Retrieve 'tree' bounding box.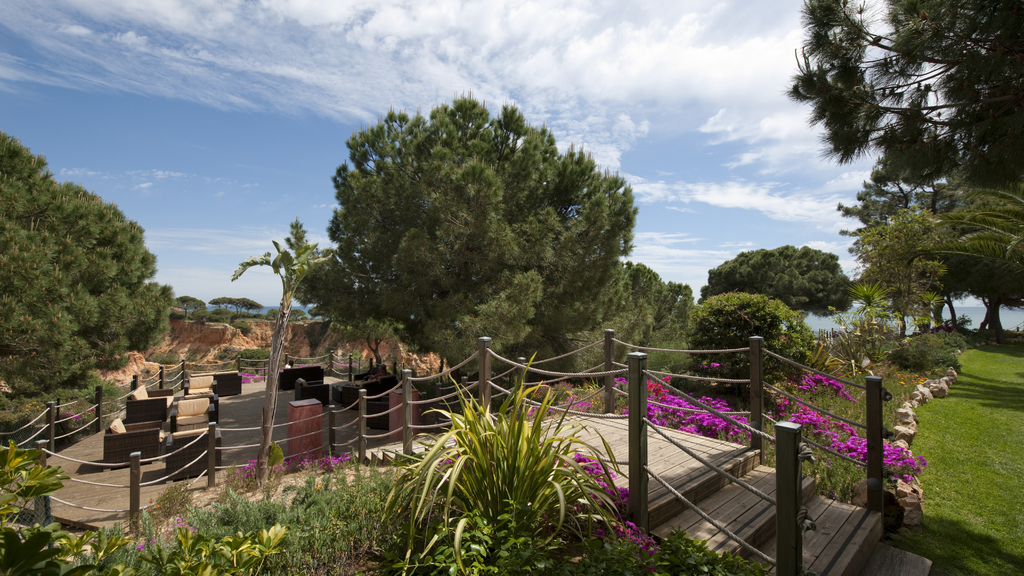
Bounding box: box(837, 141, 964, 331).
